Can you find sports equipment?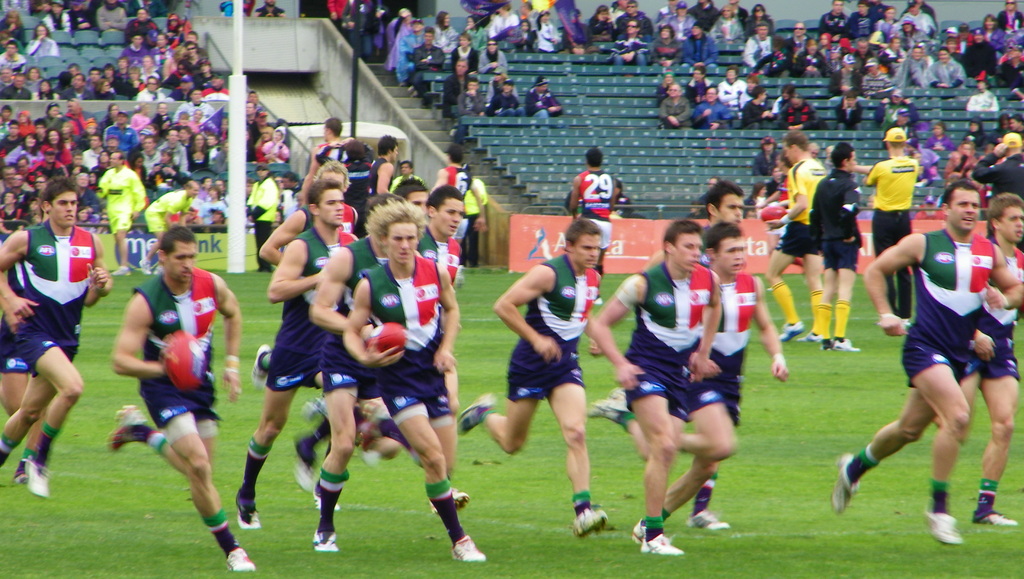
Yes, bounding box: [449, 534, 489, 558].
